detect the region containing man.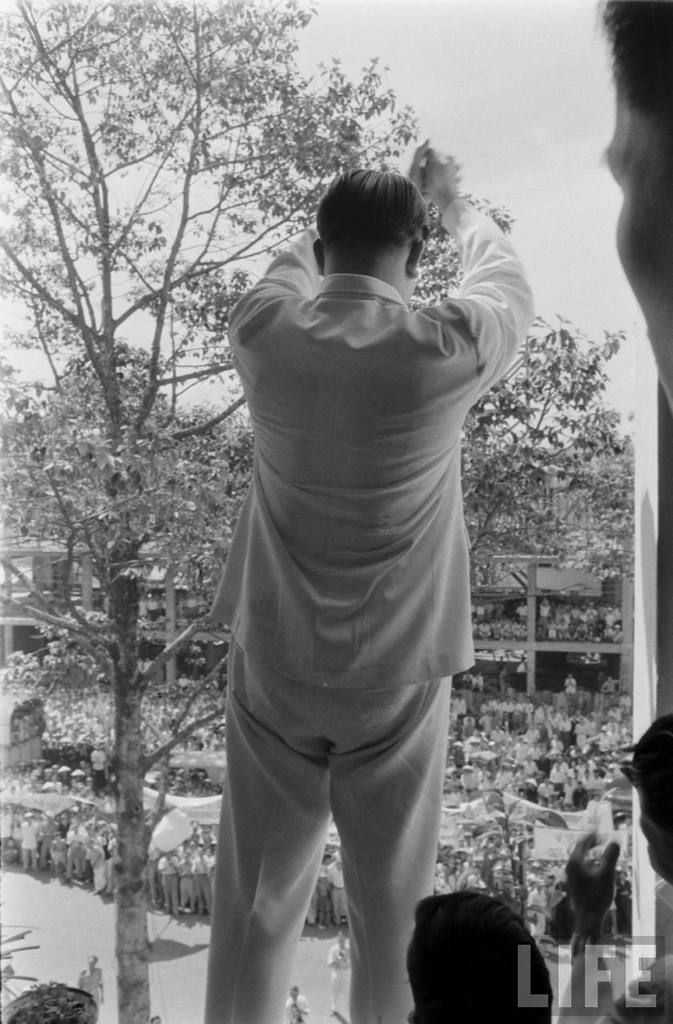
{"left": 198, "top": 135, "right": 532, "bottom": 1023}.
